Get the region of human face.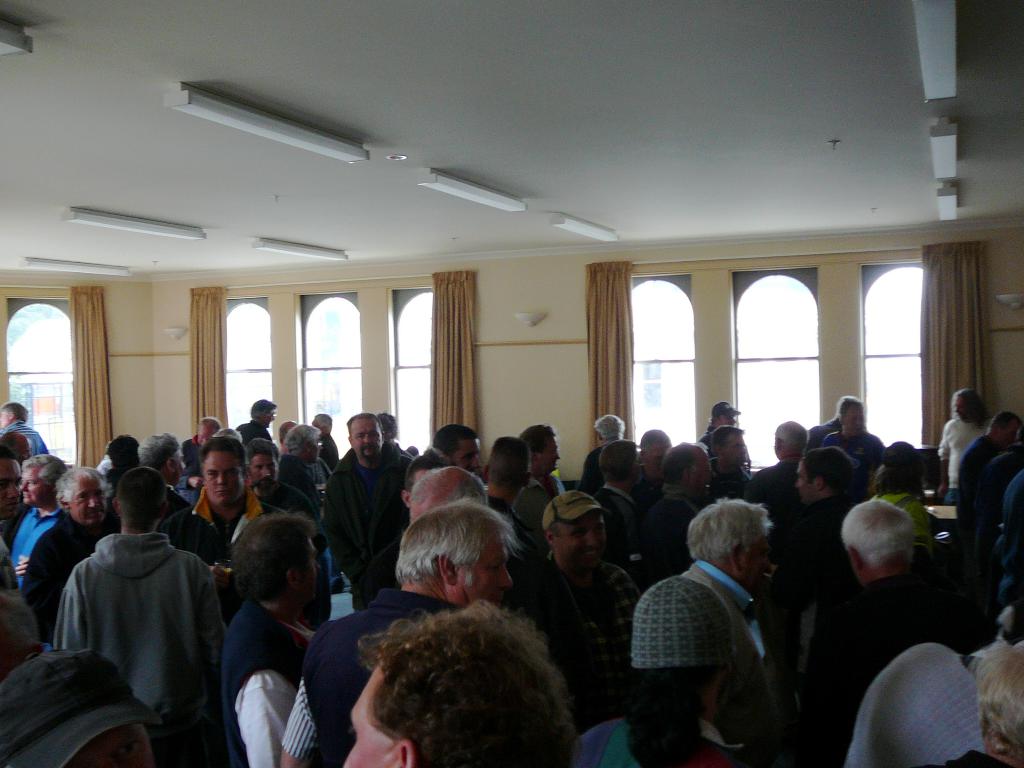
<box>1003,415,1014,442</box>.
